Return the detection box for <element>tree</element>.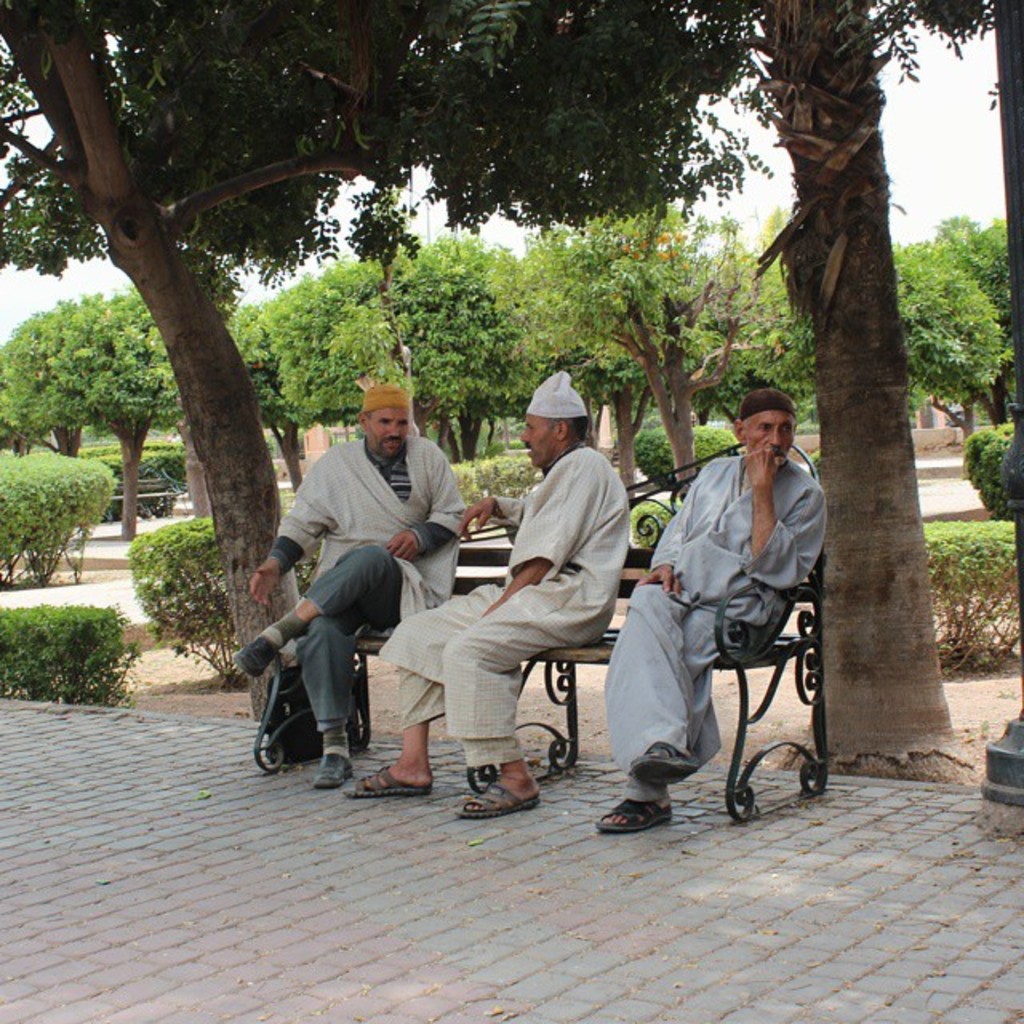
rect(754, 0, 968, 786).
